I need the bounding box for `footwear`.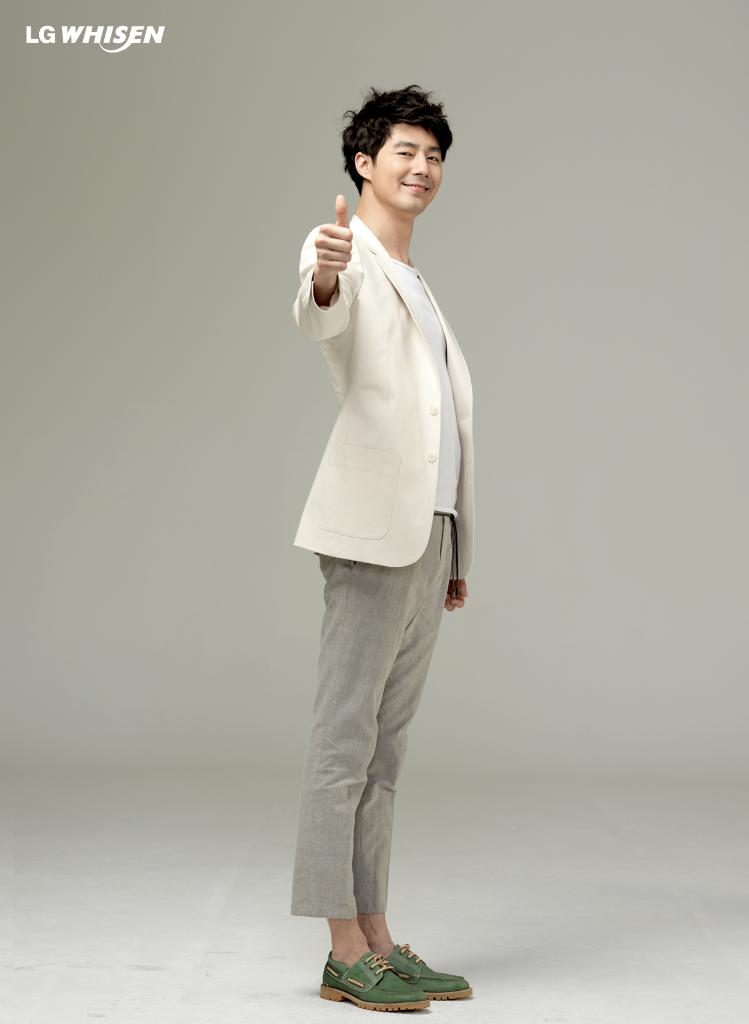
Here it is: box=[381, 939, 483, 1018].
